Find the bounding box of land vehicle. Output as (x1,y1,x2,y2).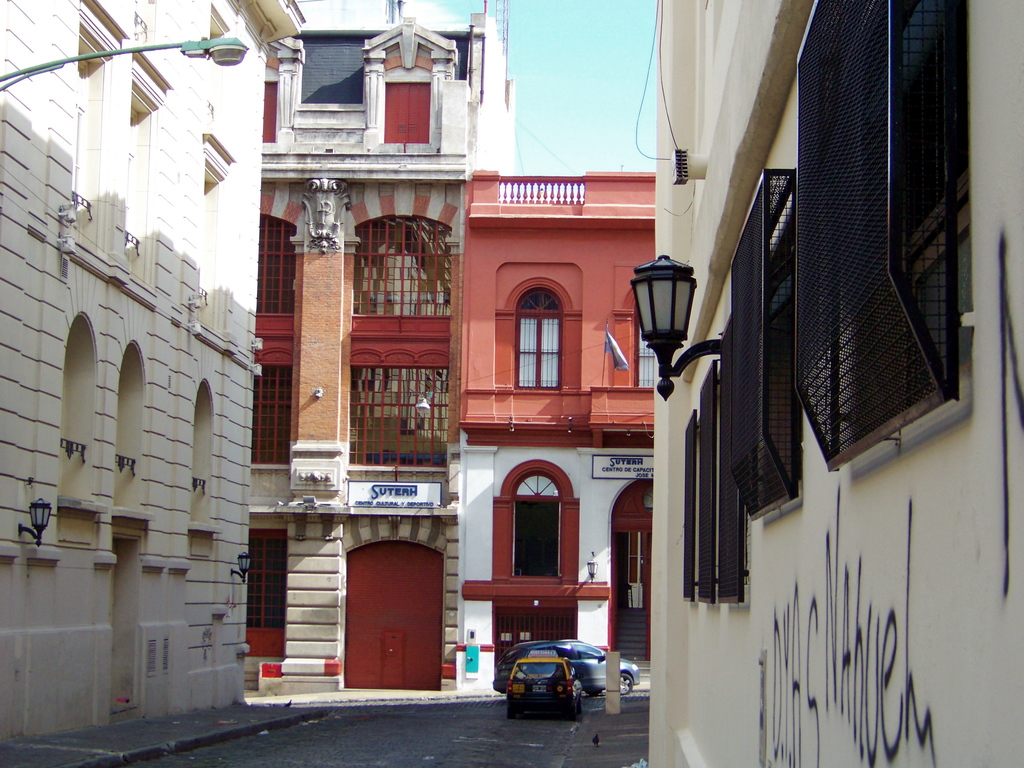
(493,641,641,693).
